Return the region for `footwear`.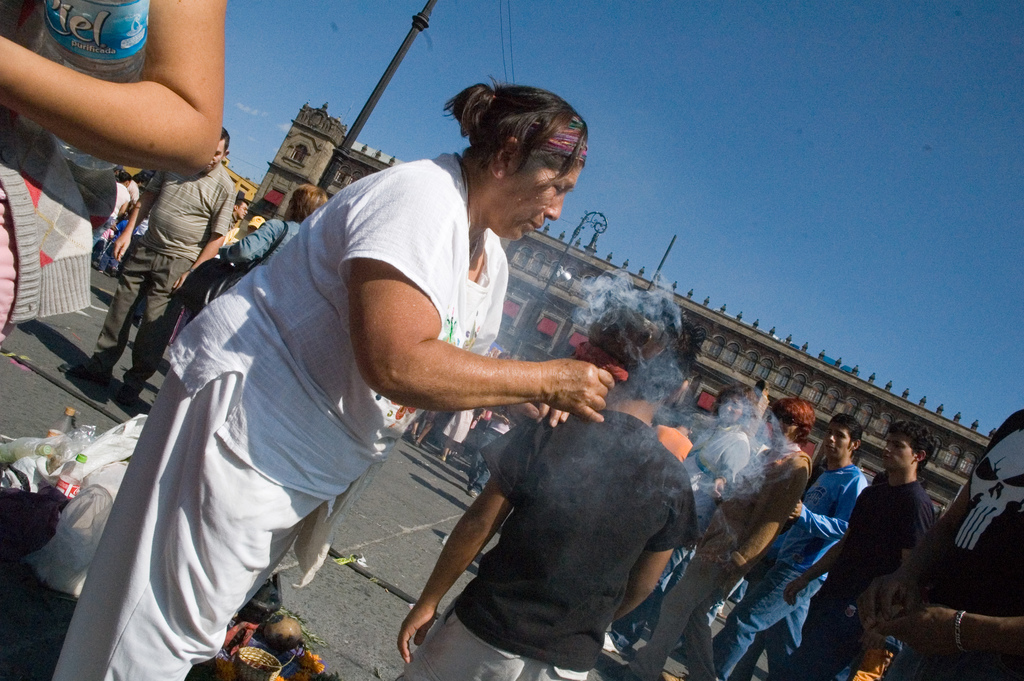
detection(415, 436, 422, 444).
